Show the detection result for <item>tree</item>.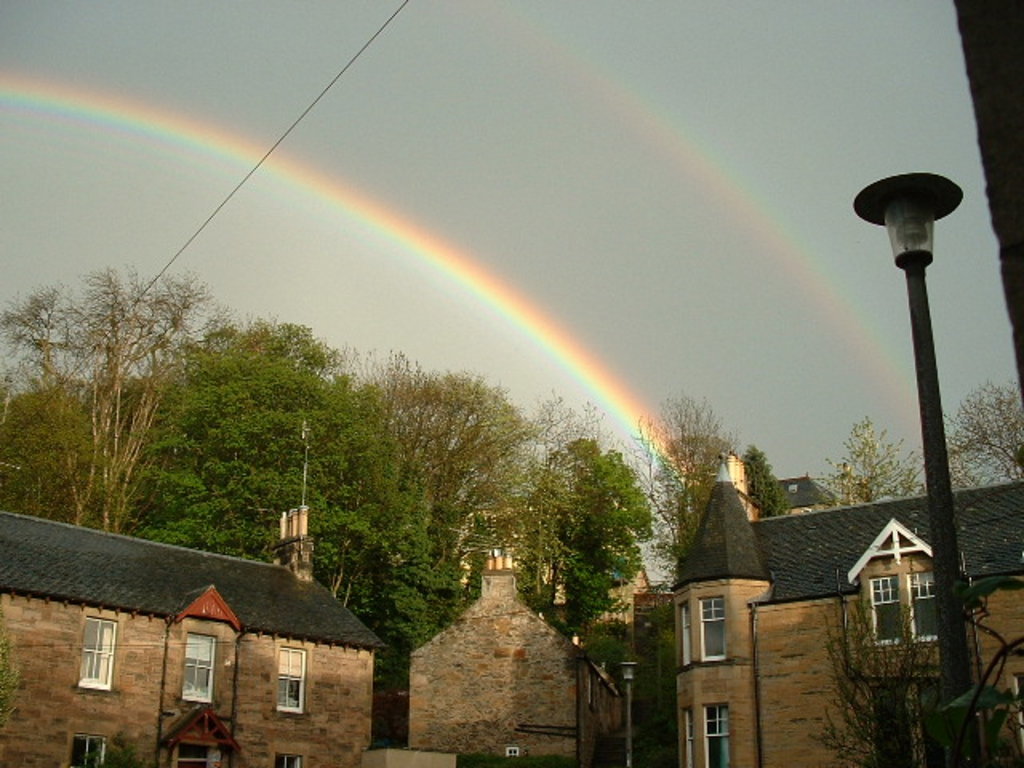
{"x1": 578, "y1": 618, "x2": 680, "y2": 744}.
